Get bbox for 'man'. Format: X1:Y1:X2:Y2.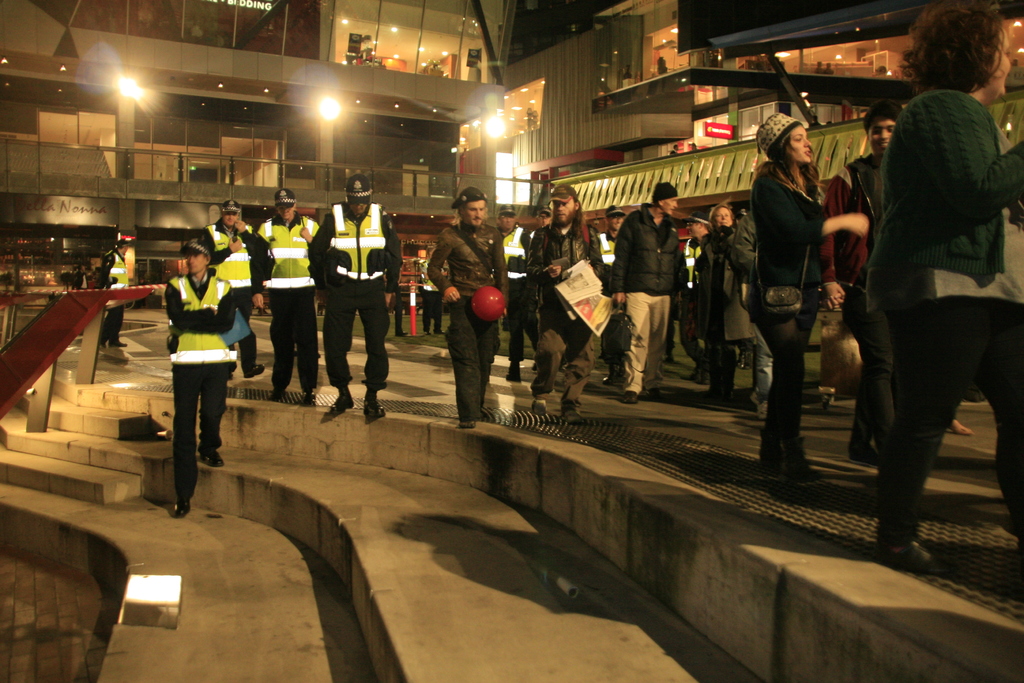
101:236:125:352.
